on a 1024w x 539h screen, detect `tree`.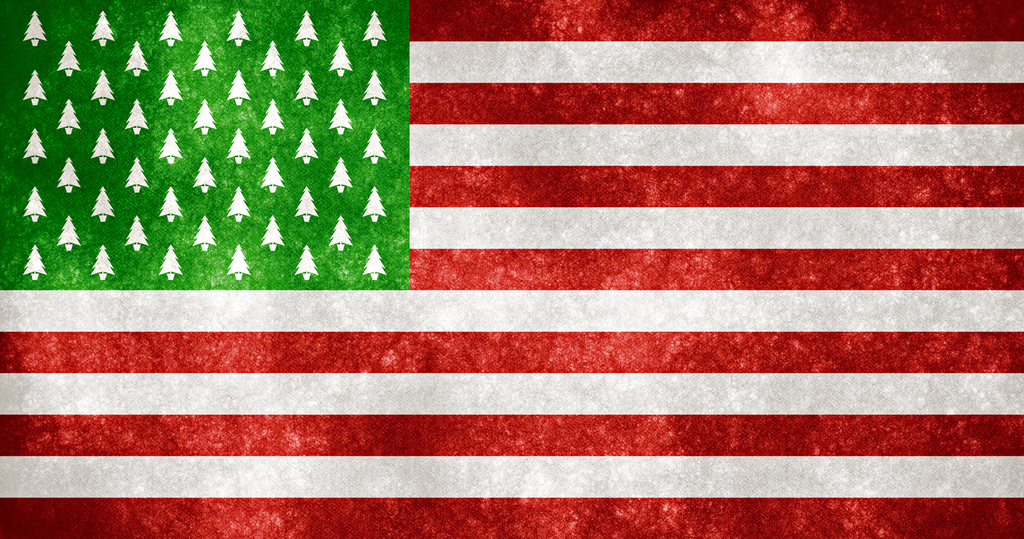
[left=362, top=248, right=387, bottom=274].
